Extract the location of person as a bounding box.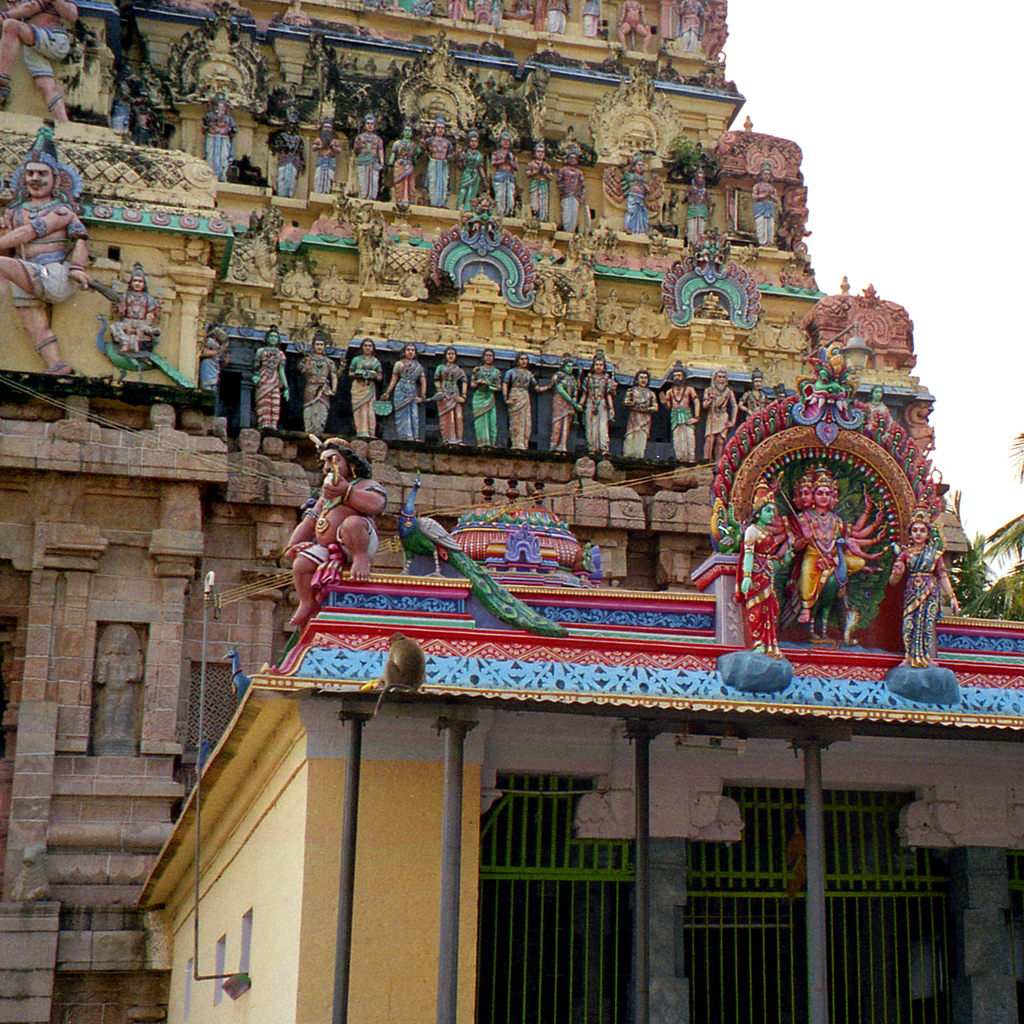
428 346 467 444.
